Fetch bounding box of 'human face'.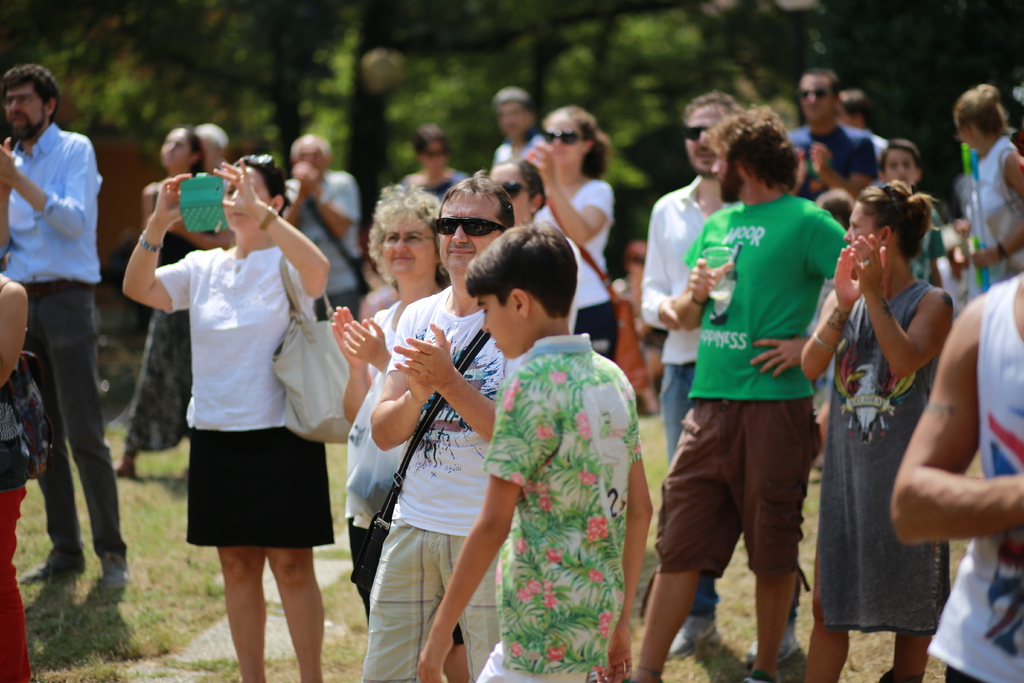
Bbox: (885, 148, 916, 186).
